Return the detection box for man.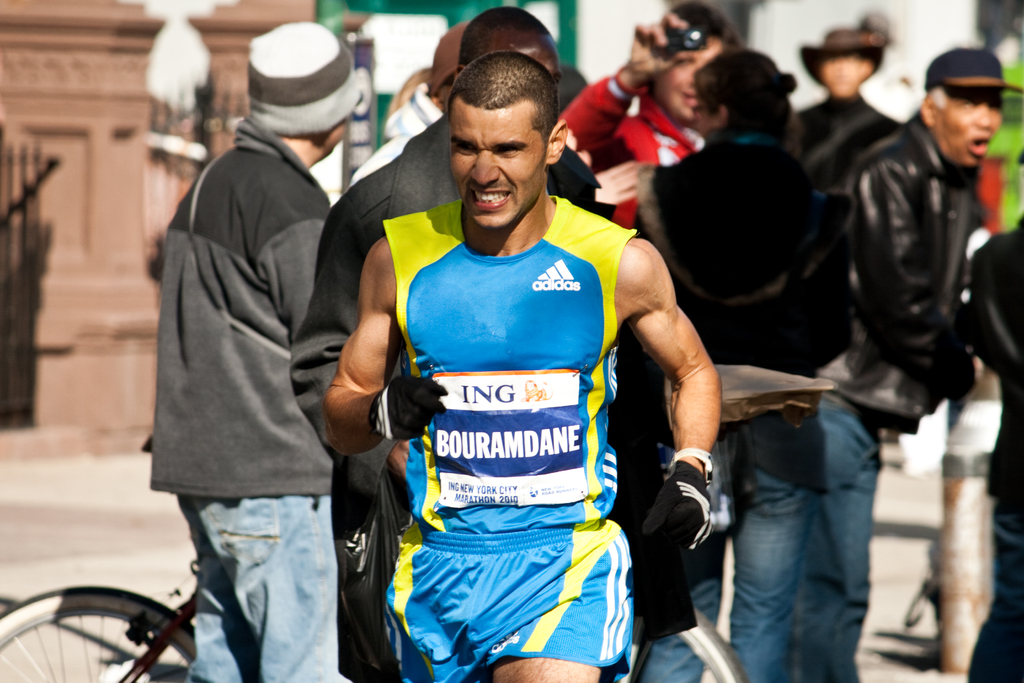
x1=840, y1=51, x2=1023, y2=682.
